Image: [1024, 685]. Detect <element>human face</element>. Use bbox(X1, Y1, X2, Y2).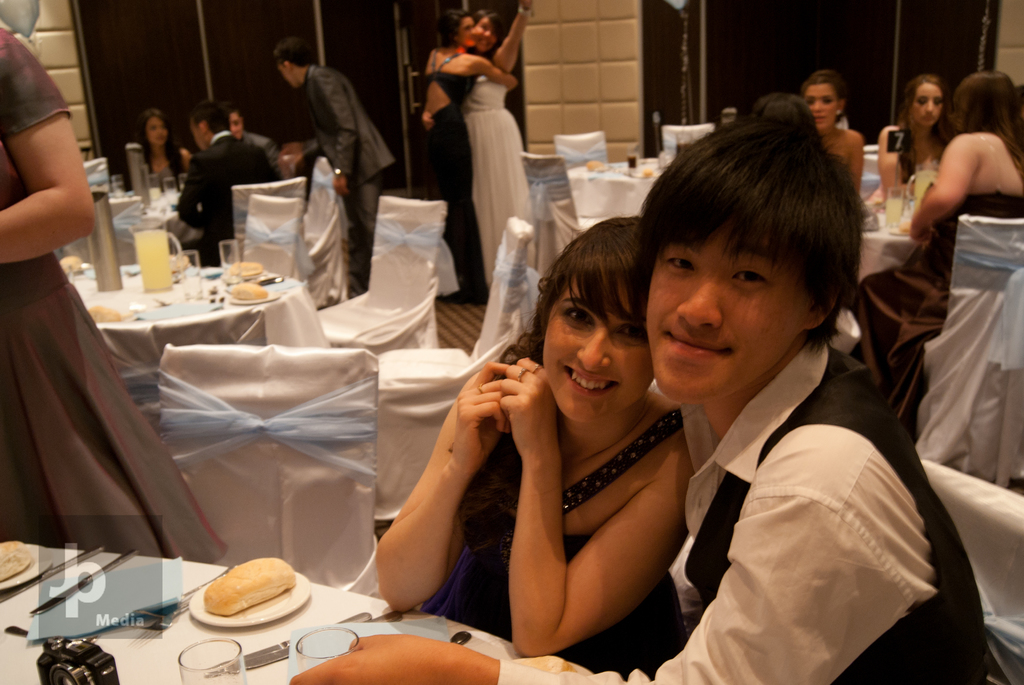
bbox(545, 273, 654, 413).
